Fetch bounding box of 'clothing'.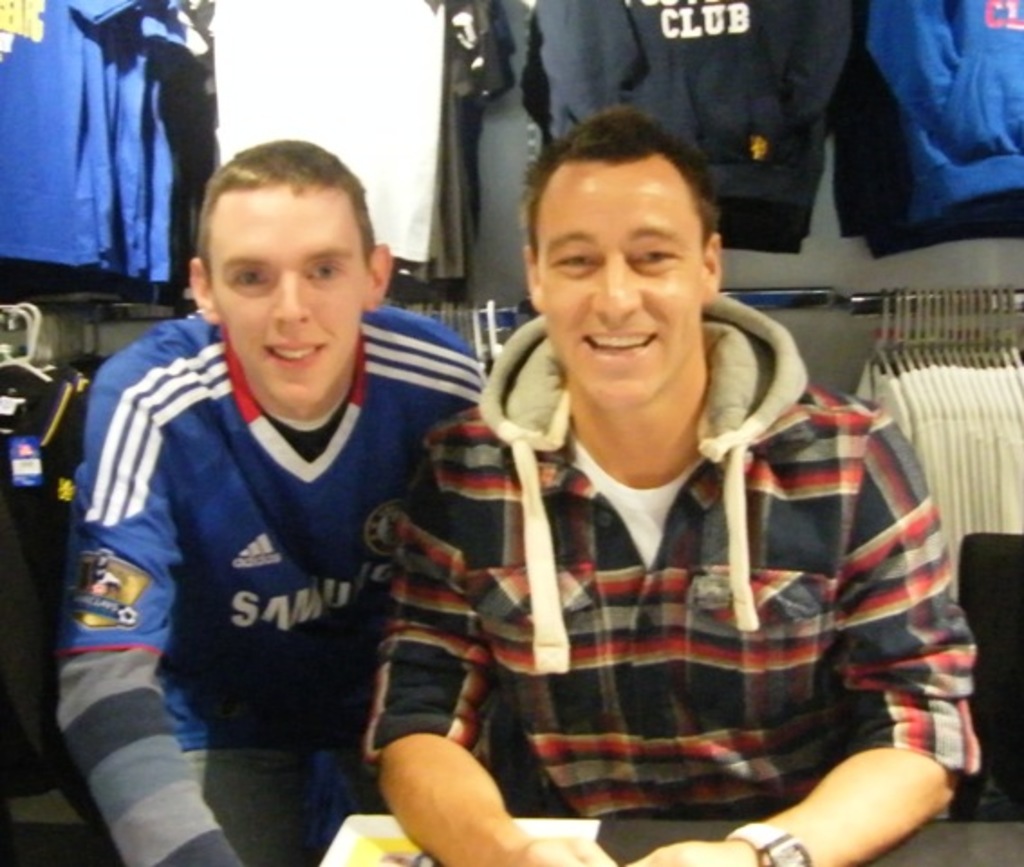
Bbox: [x1=49, y1=300, x2=488, y2=865].
